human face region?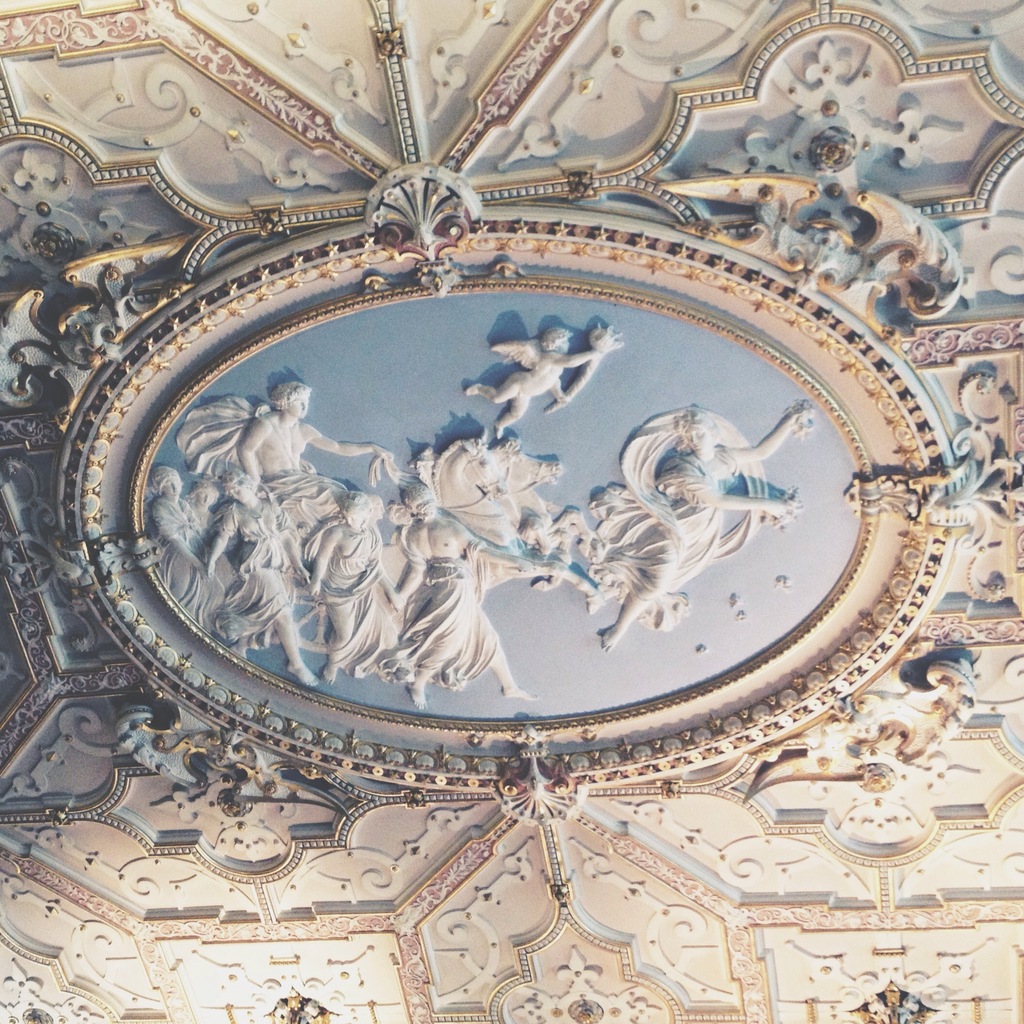
BBox(685, 422, 707, 456)
